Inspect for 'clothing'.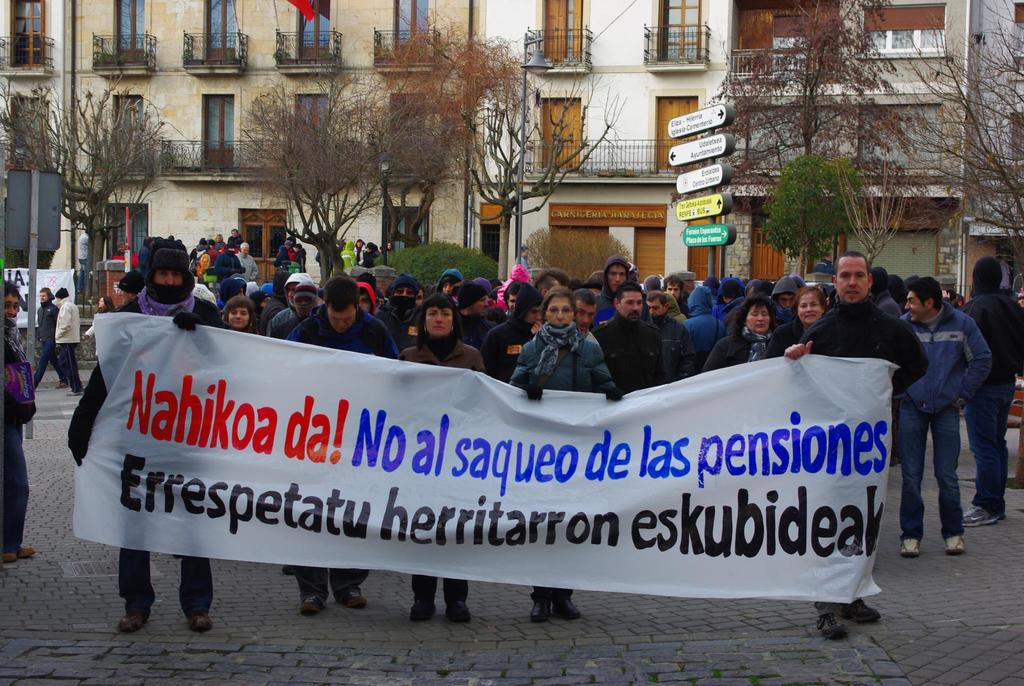
Inspection: (left=950, top=255, right=1023, bottom=519).
